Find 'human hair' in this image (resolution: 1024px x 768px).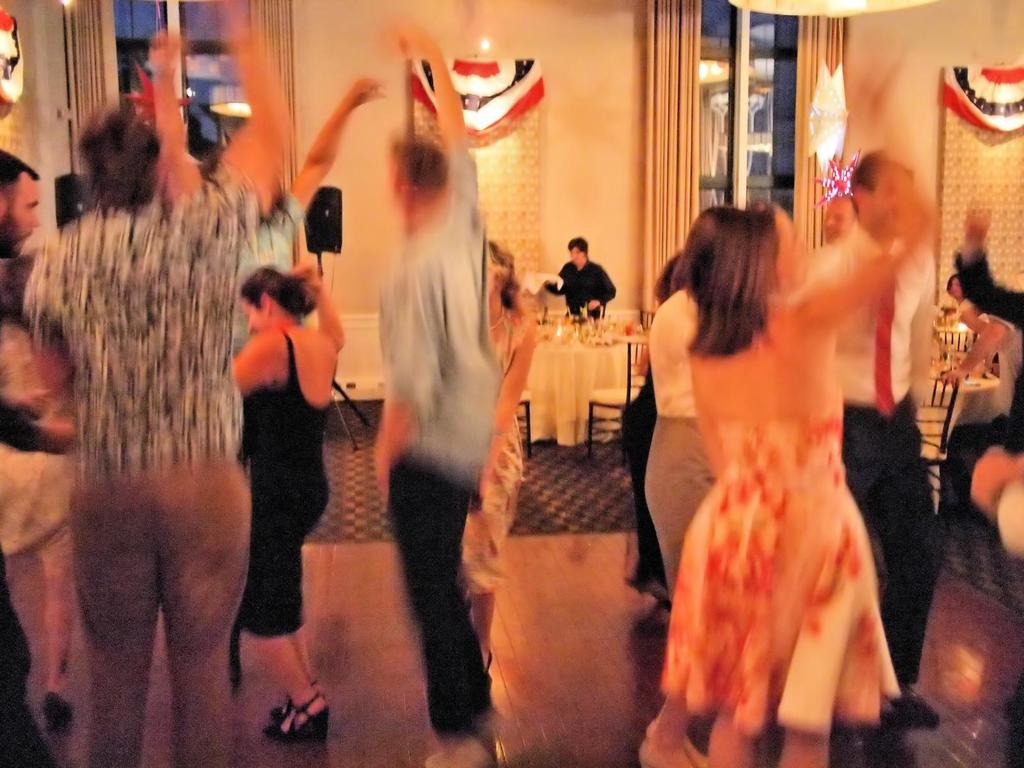
locate(567, 234, 589, 258).
